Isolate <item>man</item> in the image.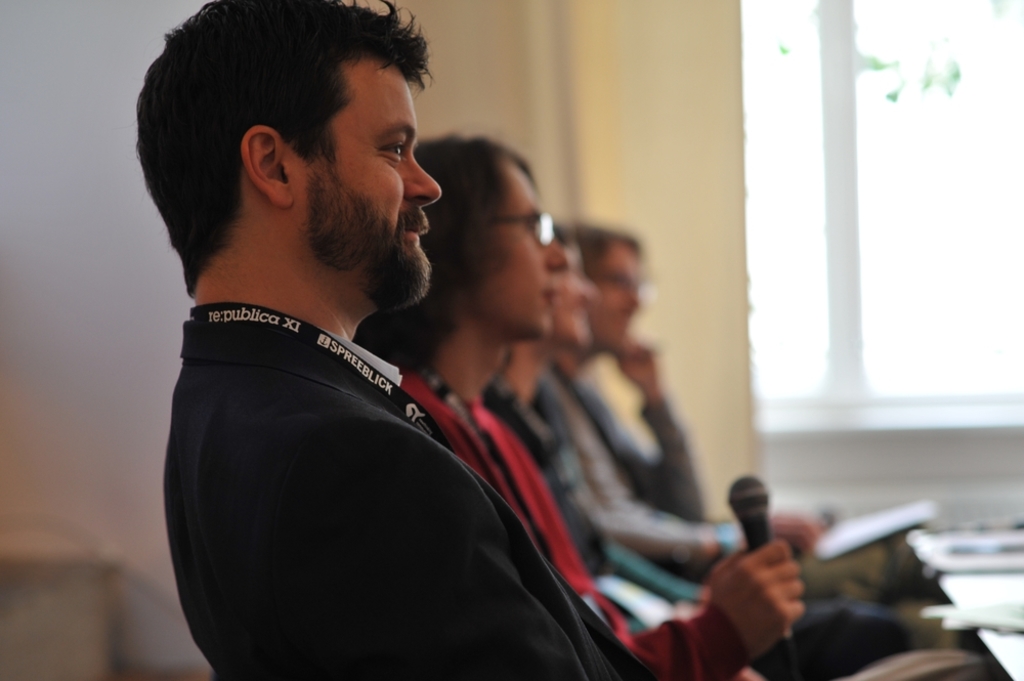
Isolated region: <bbox>134, 0, 808, 680</bbox>.
